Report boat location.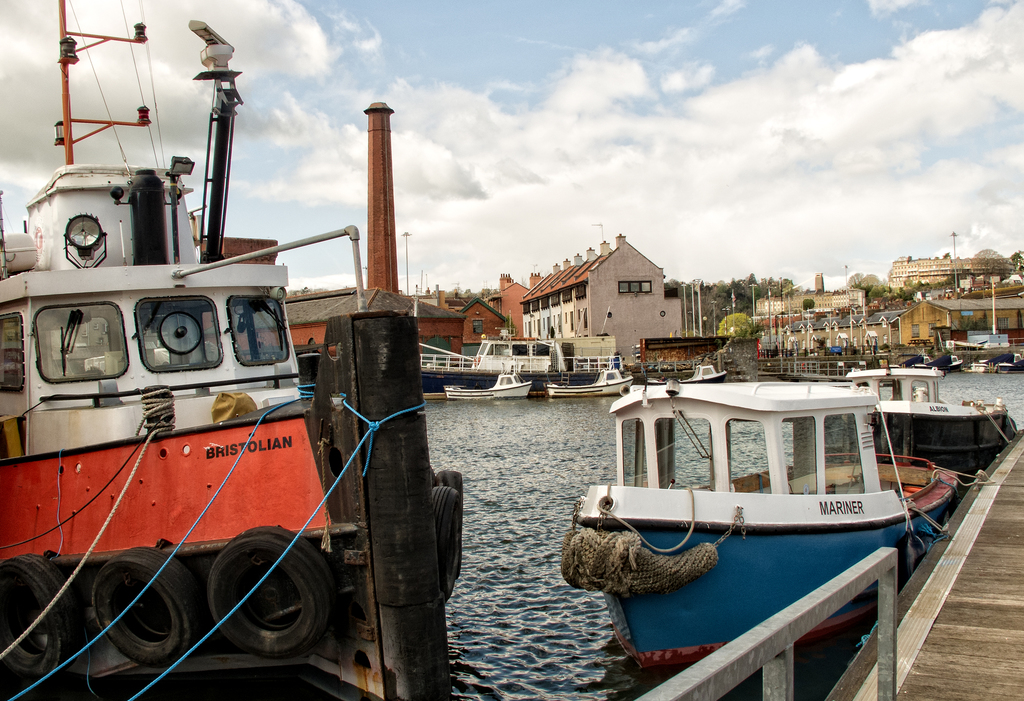
Report: box(852, 355, 1010, 491).
